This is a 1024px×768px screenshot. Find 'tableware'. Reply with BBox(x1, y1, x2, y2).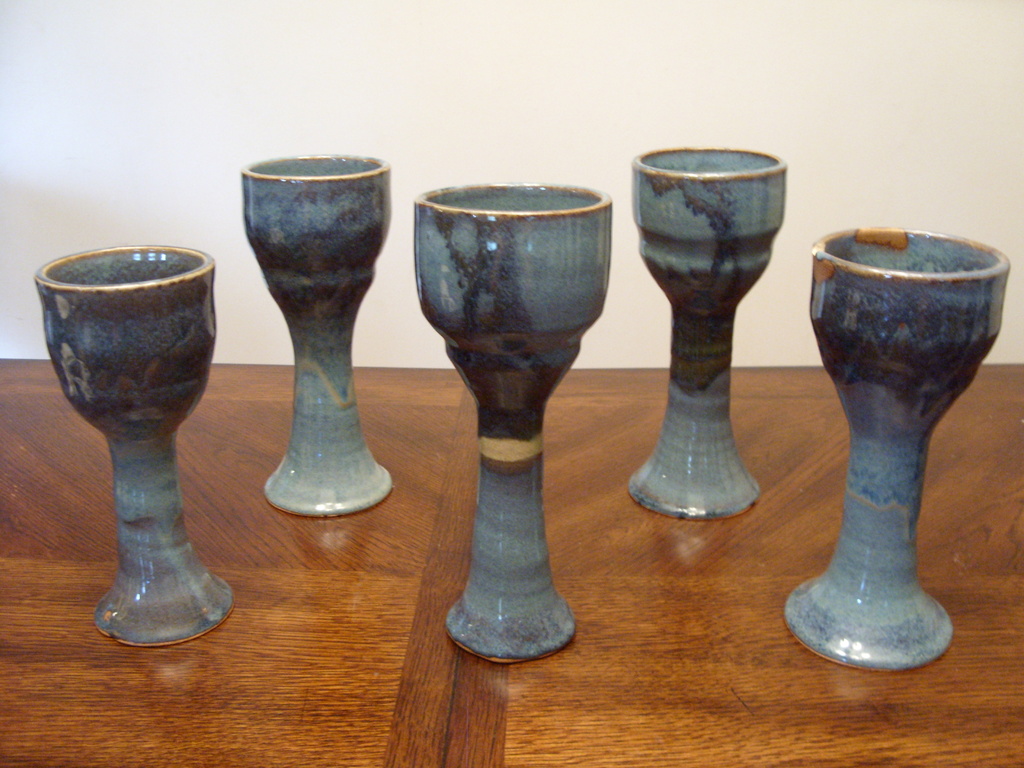
BBox(782, 221, 1021, 675).
